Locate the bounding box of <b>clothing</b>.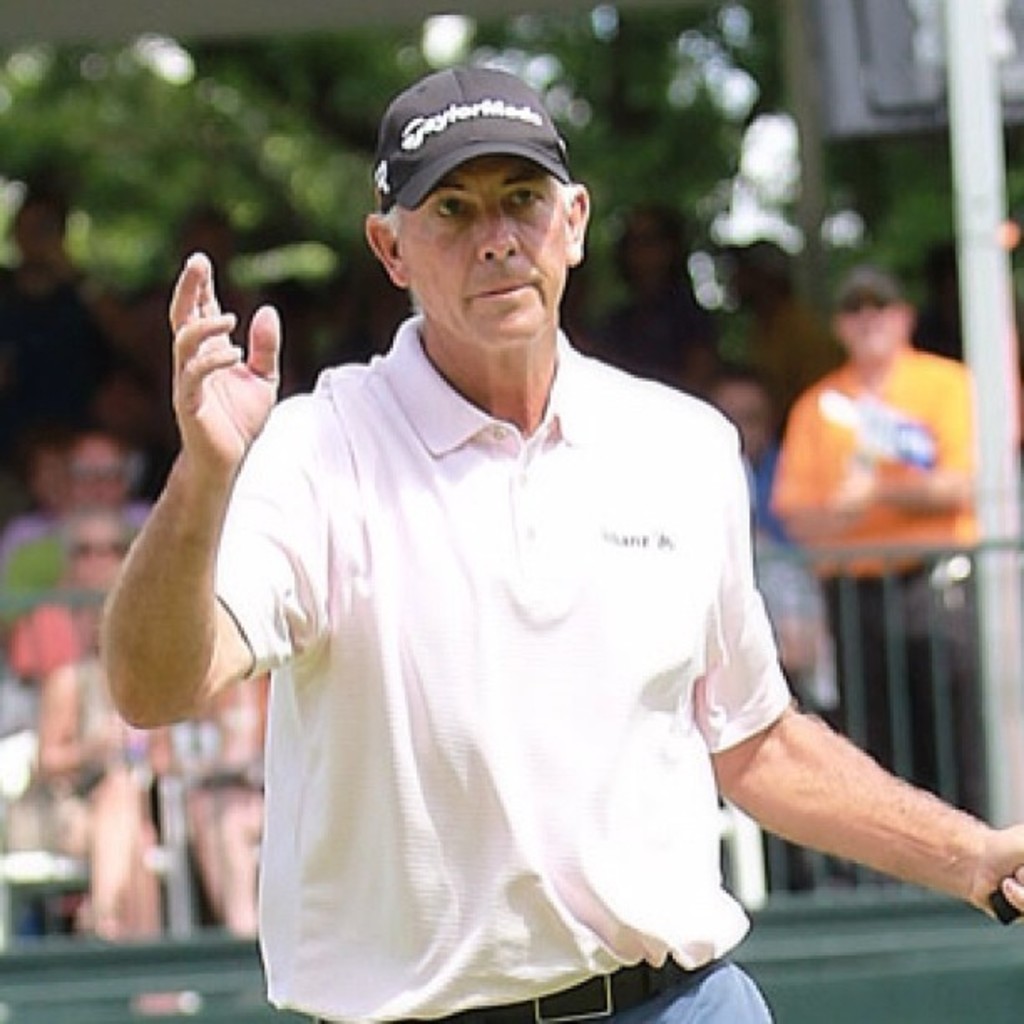
Bounding box: (x1=765, y1=345, x2=986, y2=813).
